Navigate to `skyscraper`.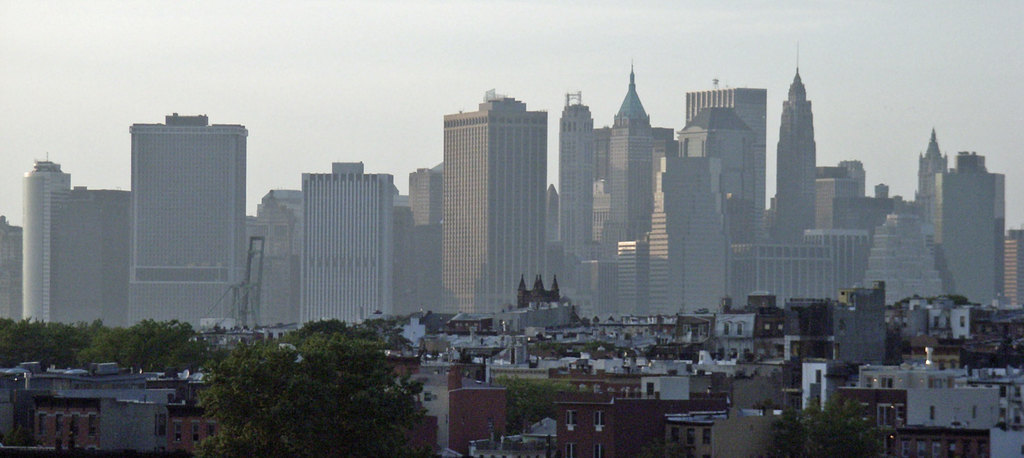
Navigation target: locate(298, 159, 402, 336).
